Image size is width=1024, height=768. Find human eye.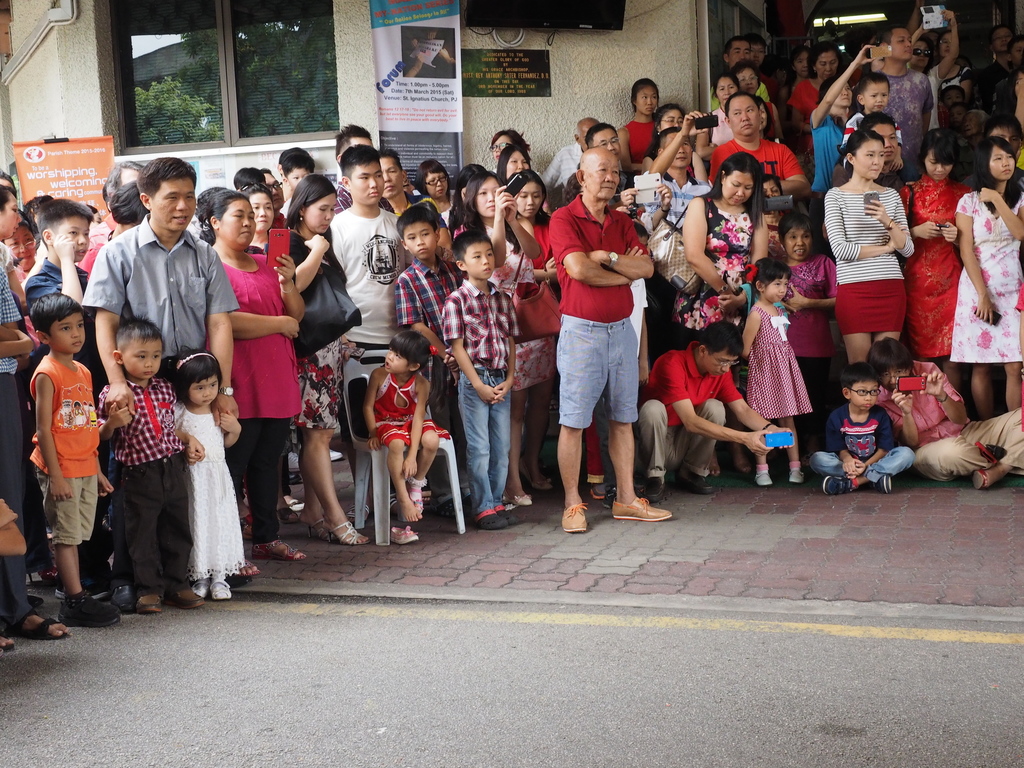
<bbox>392, 354, 401, 360</bbox>.
